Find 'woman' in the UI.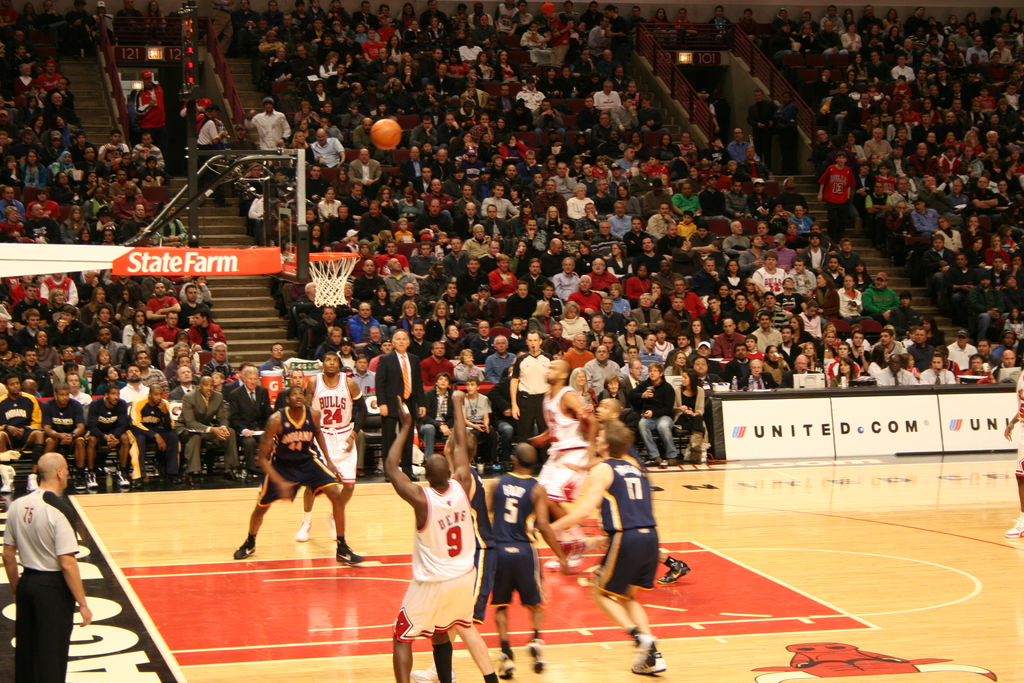
UI element at 870, 94, 899, 123.
